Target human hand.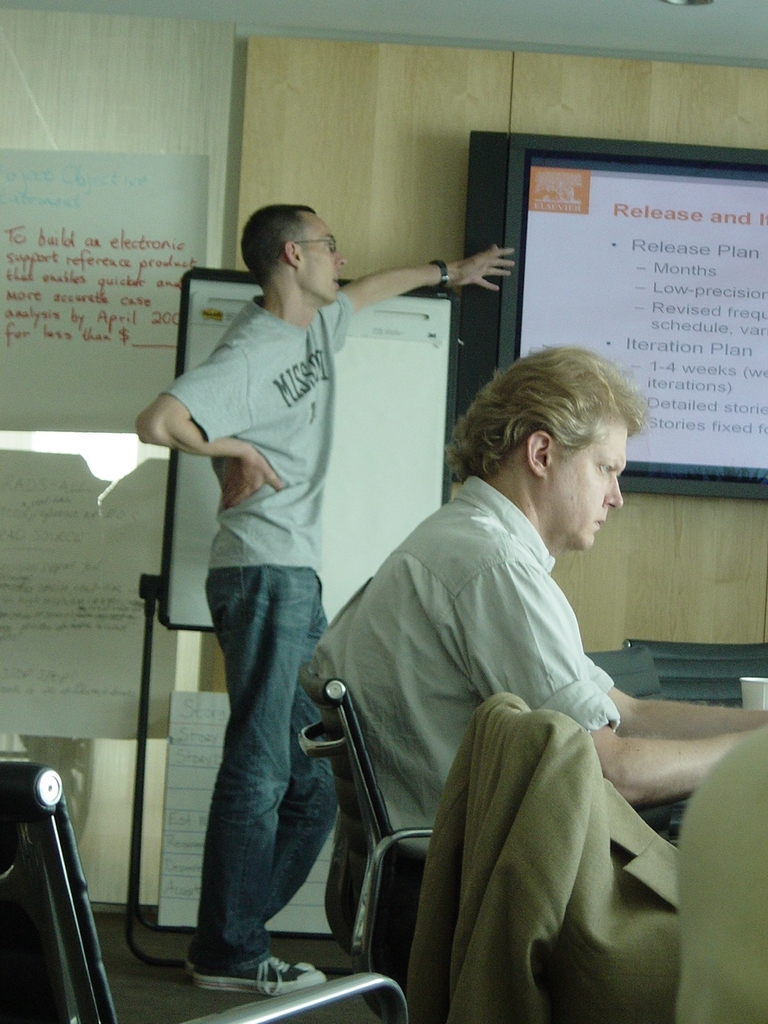
Target region: bbox=(456, 244, 516, 293).
